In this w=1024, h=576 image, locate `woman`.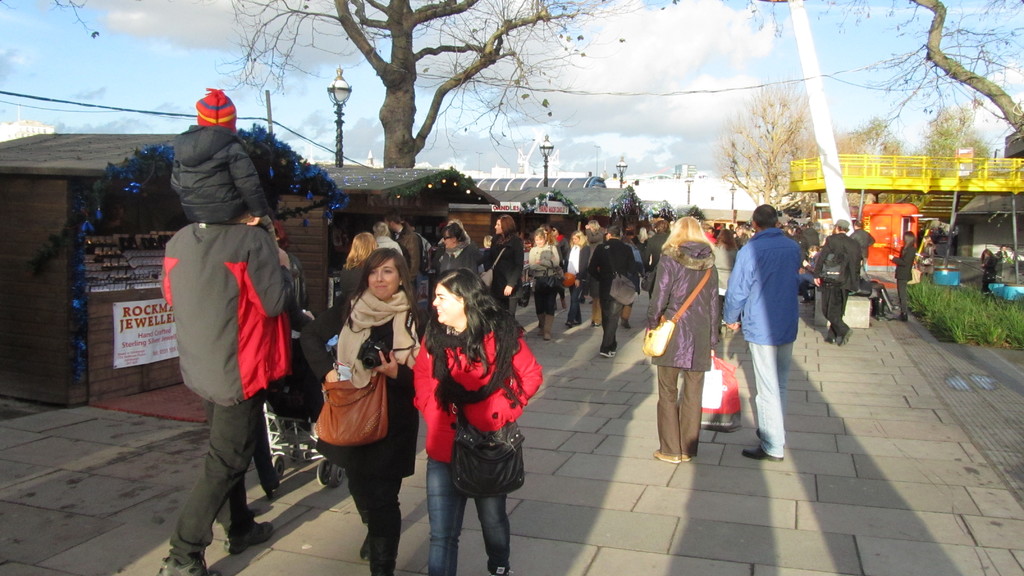
Bounding box: 333,230,377,340.
